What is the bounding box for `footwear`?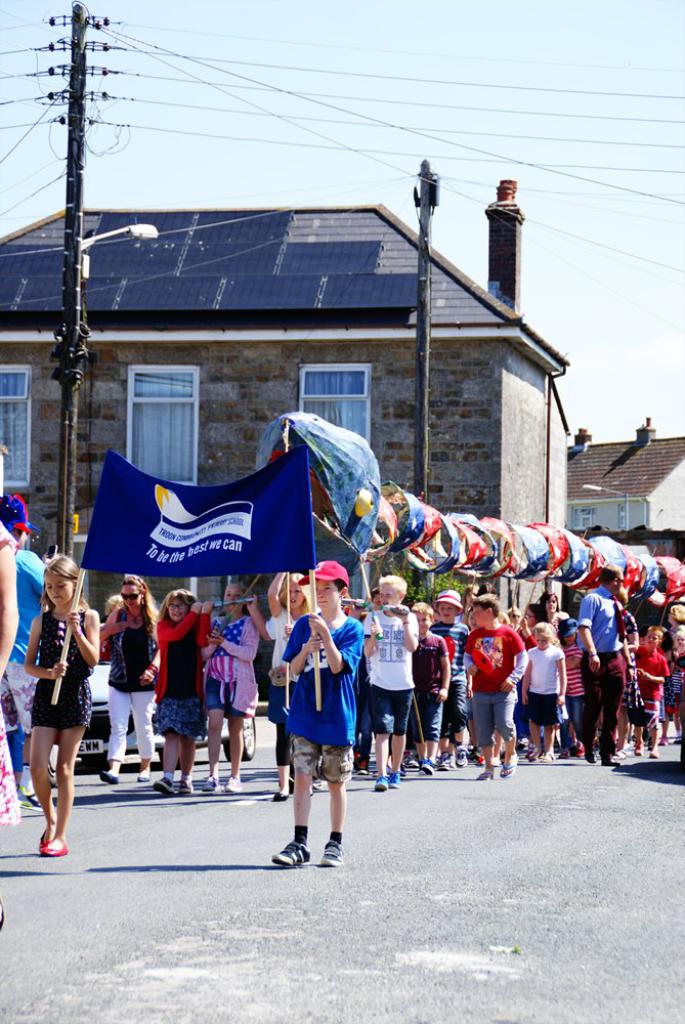
271, 841, 310, 867.
